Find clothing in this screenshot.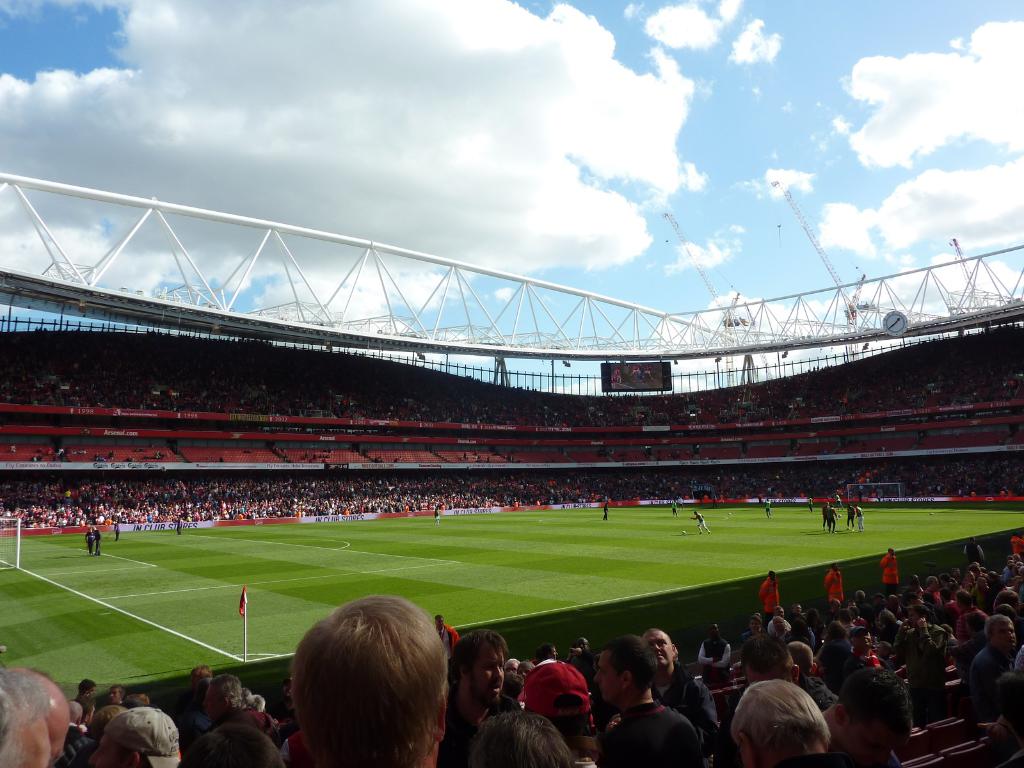
The bounding box for clothing is (604, 698, 706, 767).
